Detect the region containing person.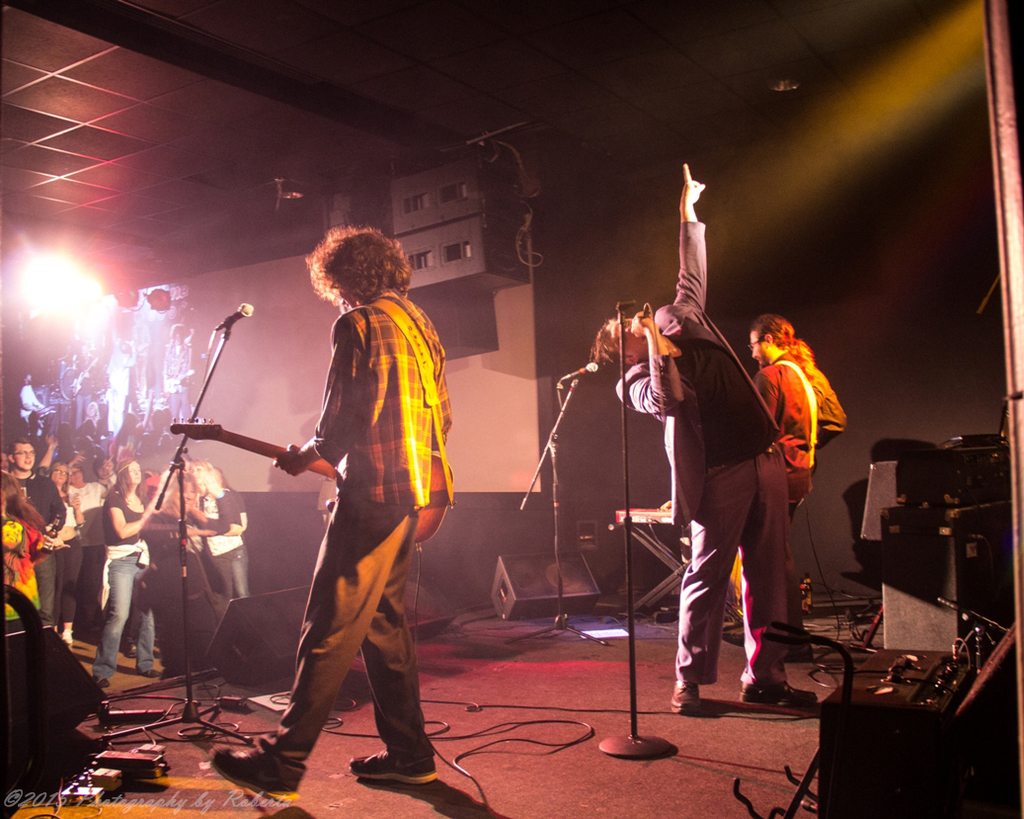
box(74, 397, 103, 442).
